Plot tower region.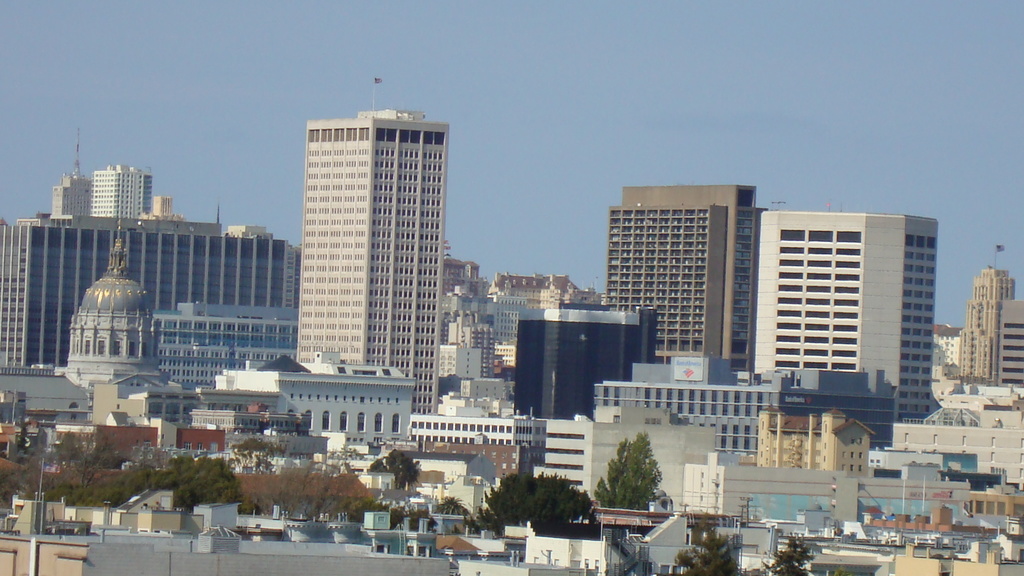
Plotted at [594, 358, 760, 463].
